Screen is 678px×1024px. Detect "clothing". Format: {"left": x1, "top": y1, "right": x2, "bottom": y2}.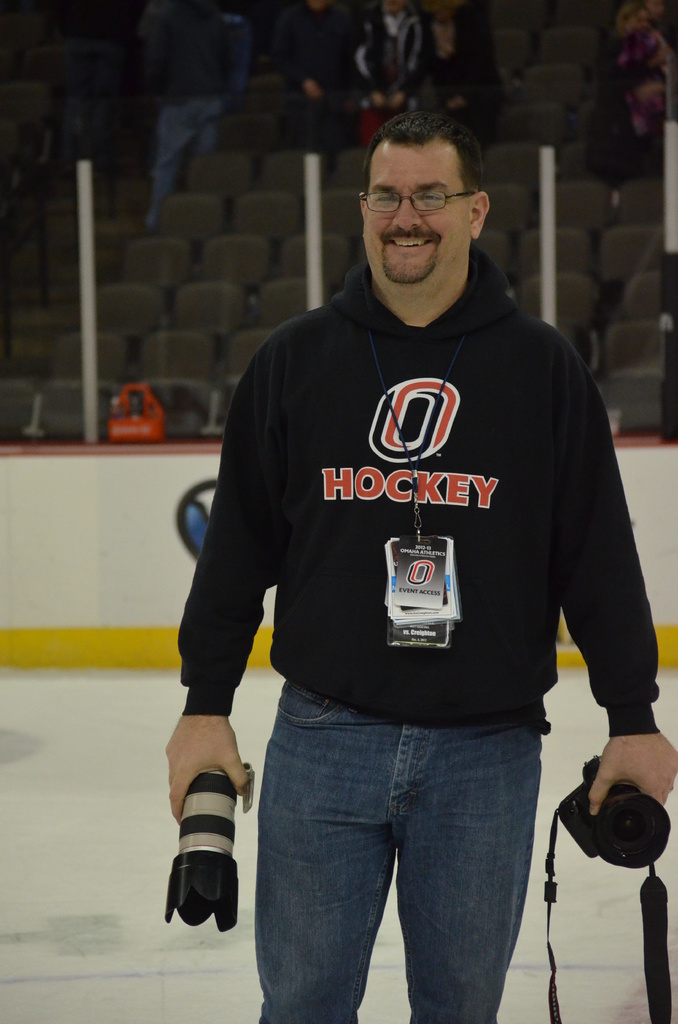
{"left": 215, "top": 368, "right": 627, "bottom": 769}.
